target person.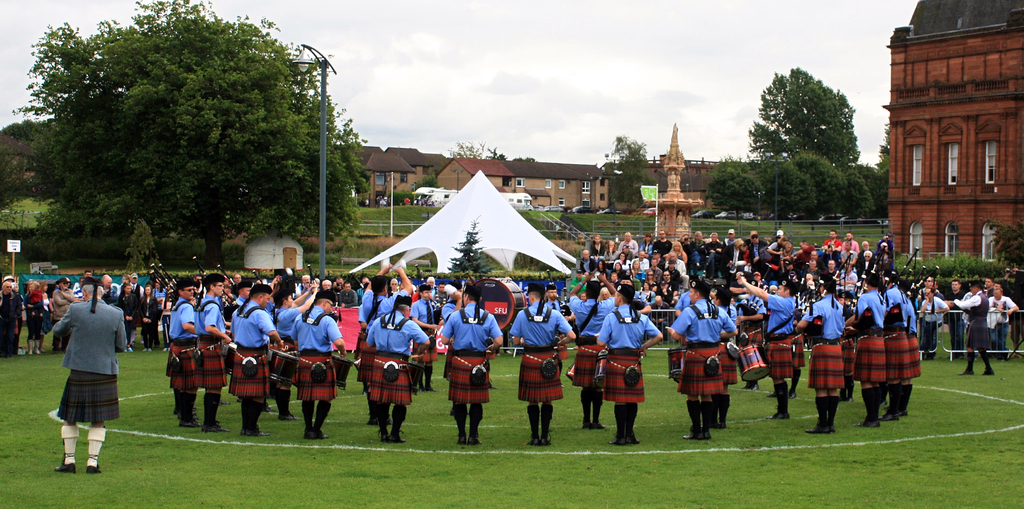
Target region: 798, 273, 845, 434.
